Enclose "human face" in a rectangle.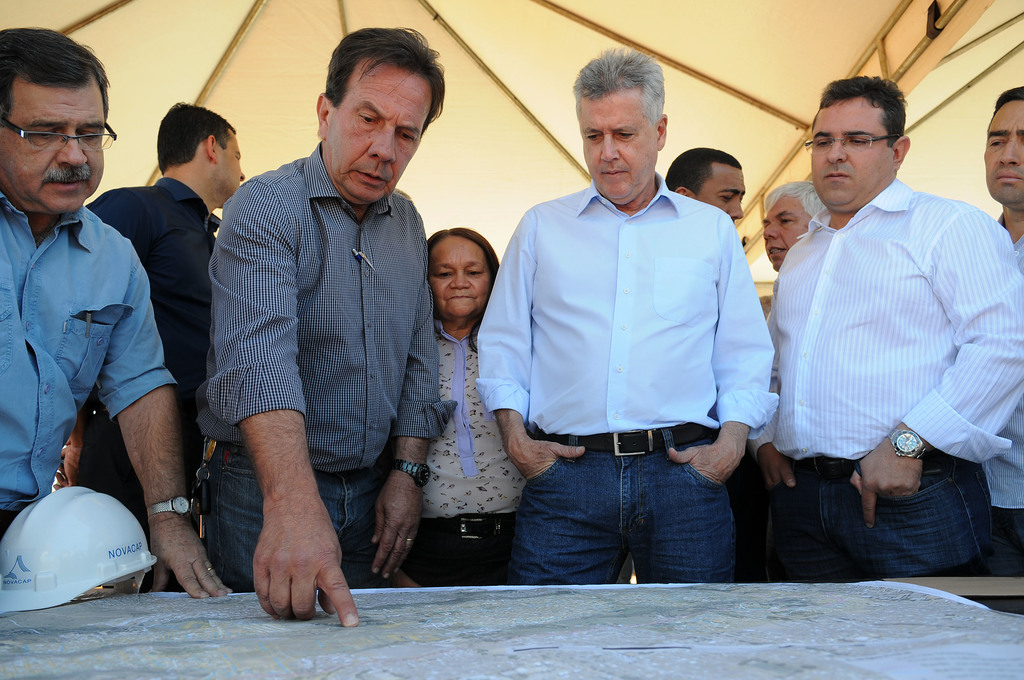
box(763, 195, 813, 271).
